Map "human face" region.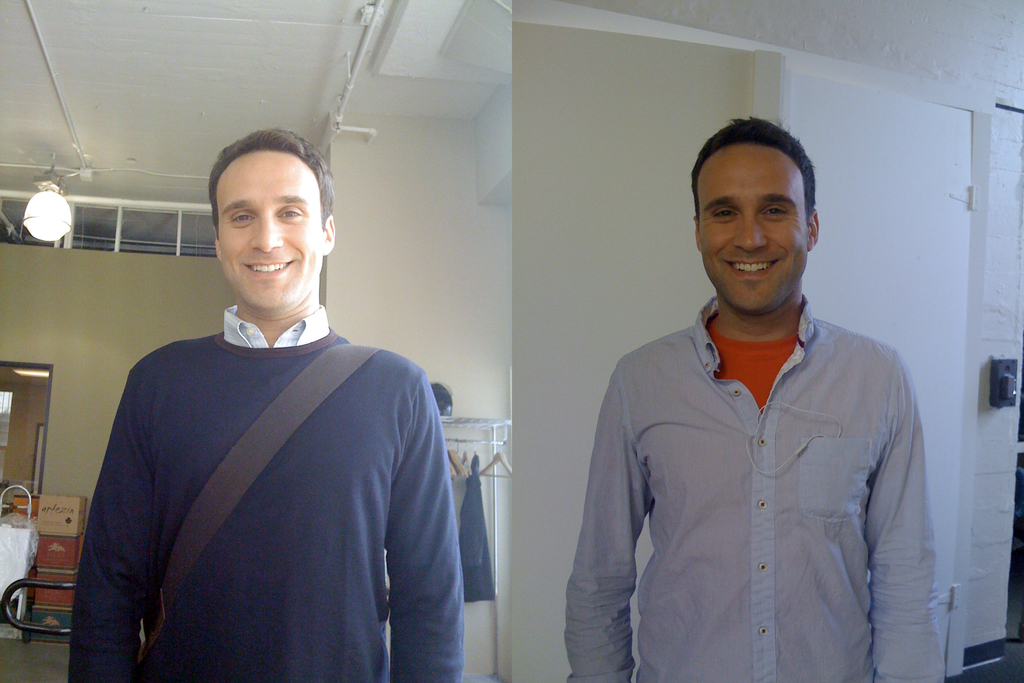
Mapped to (left=694, top=148, right=811, bottom=315).
